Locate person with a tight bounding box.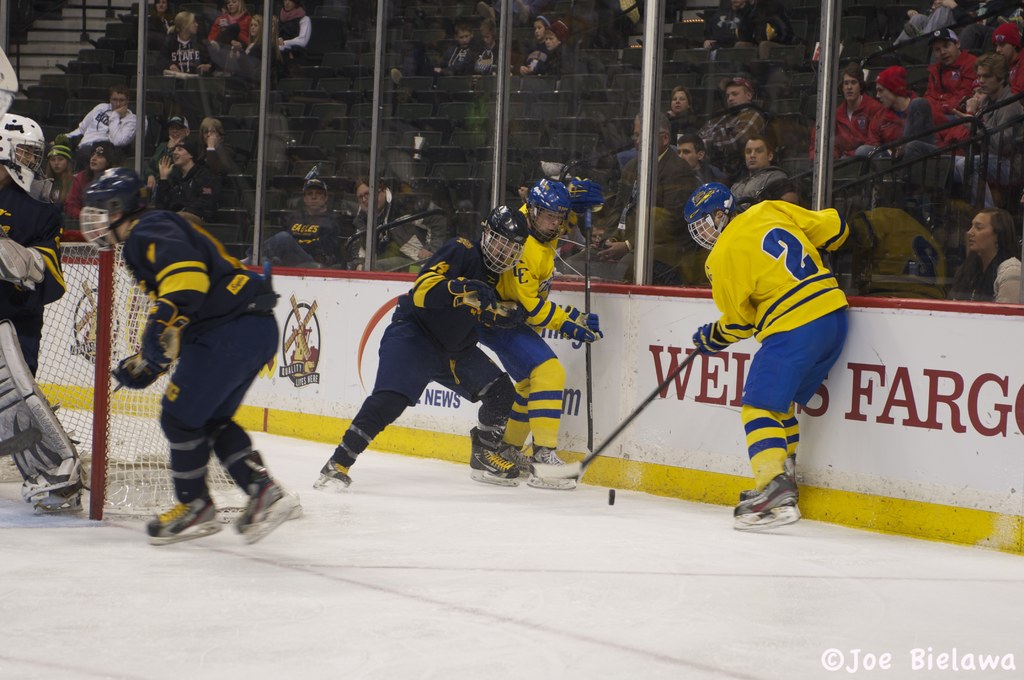
(x1=828, y1=65, x2=868, y2=155).
